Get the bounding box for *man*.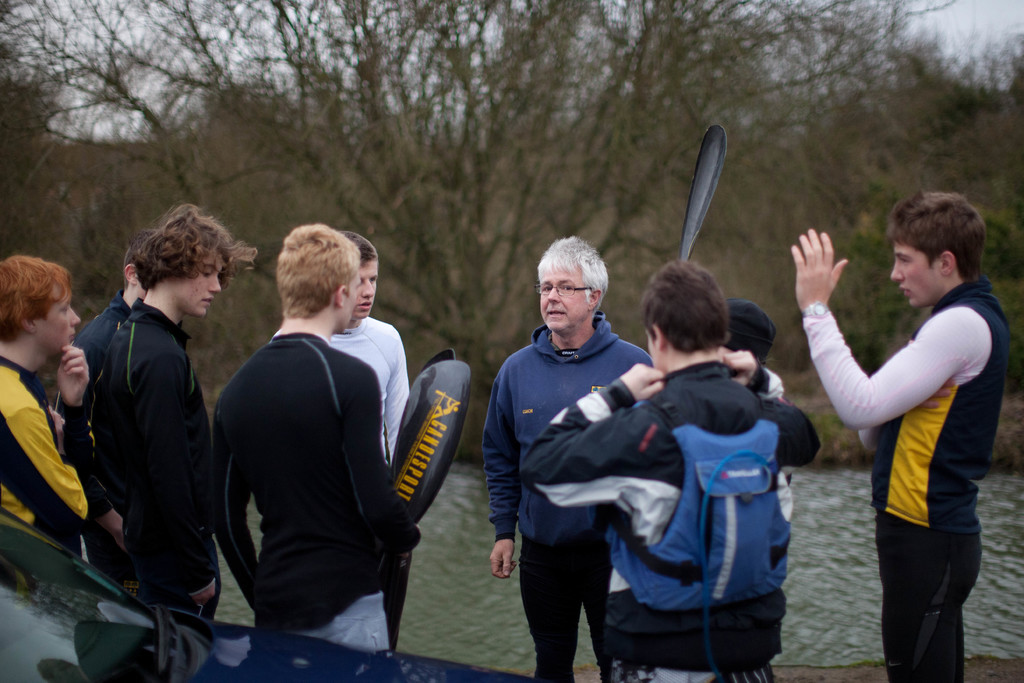
BBox(92, 203, 230, 622).
